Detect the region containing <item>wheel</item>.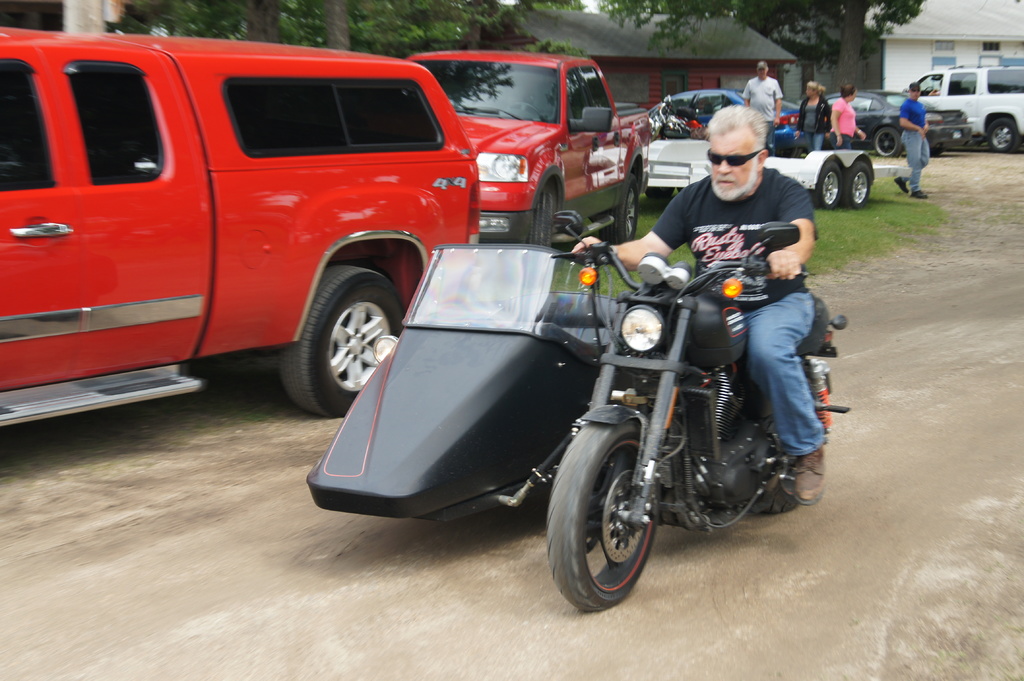
BBox(873, 127, 903, 159).
